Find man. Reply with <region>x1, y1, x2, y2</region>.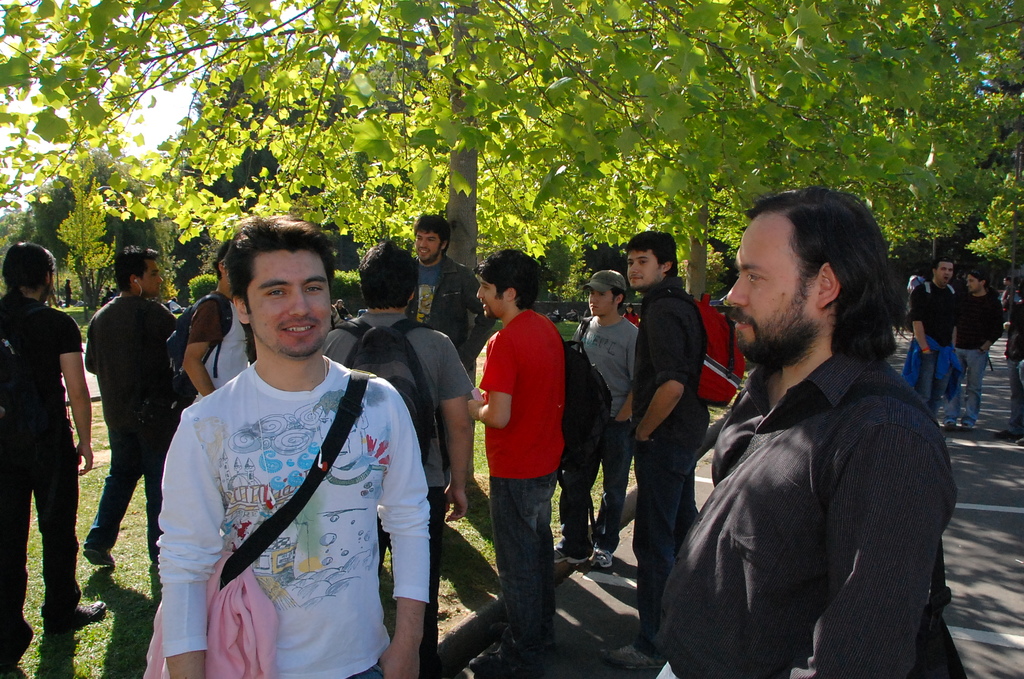
<region>563, 267, 641, 568</region>.
